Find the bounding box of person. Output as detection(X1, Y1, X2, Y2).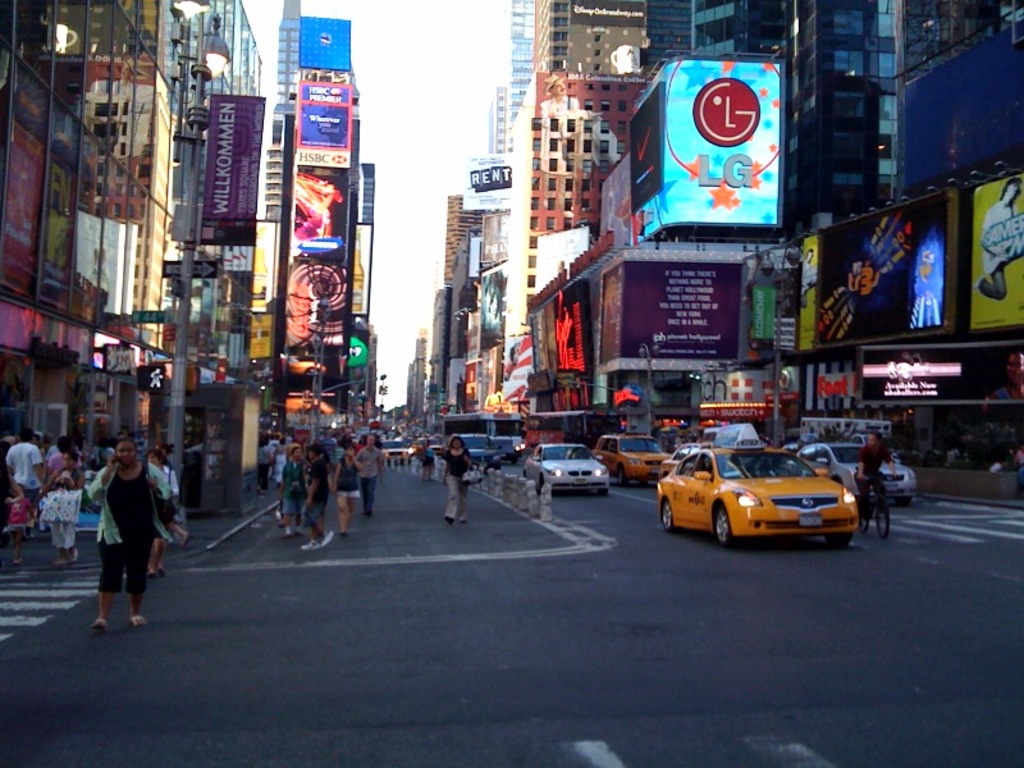
detection(159, 460, 179, 529).
